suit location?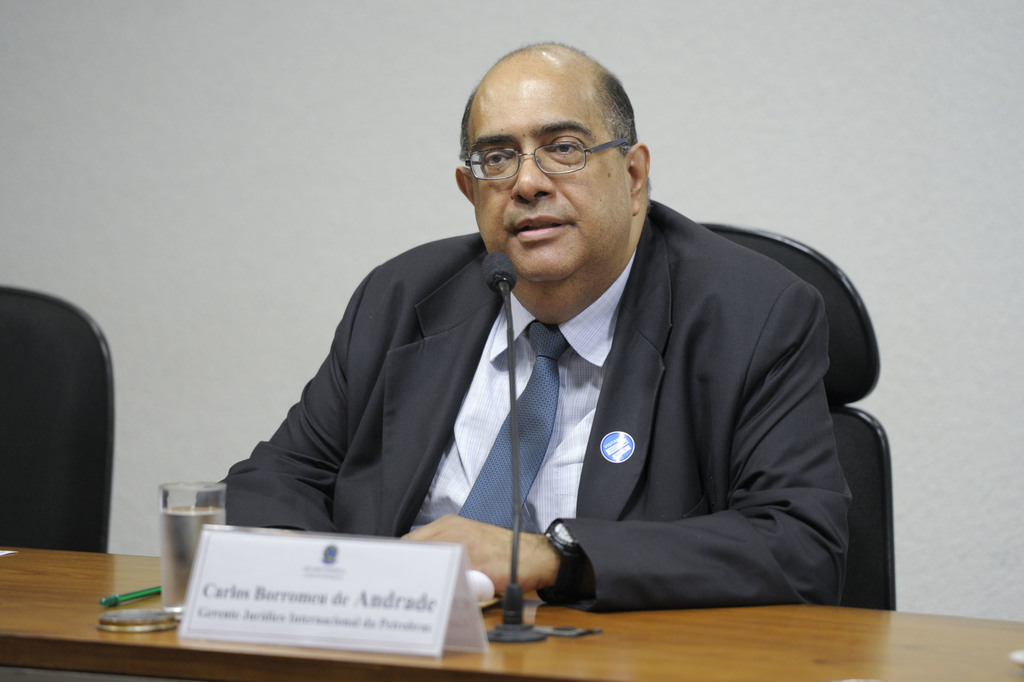
locate(258, 208, 920, 597)
